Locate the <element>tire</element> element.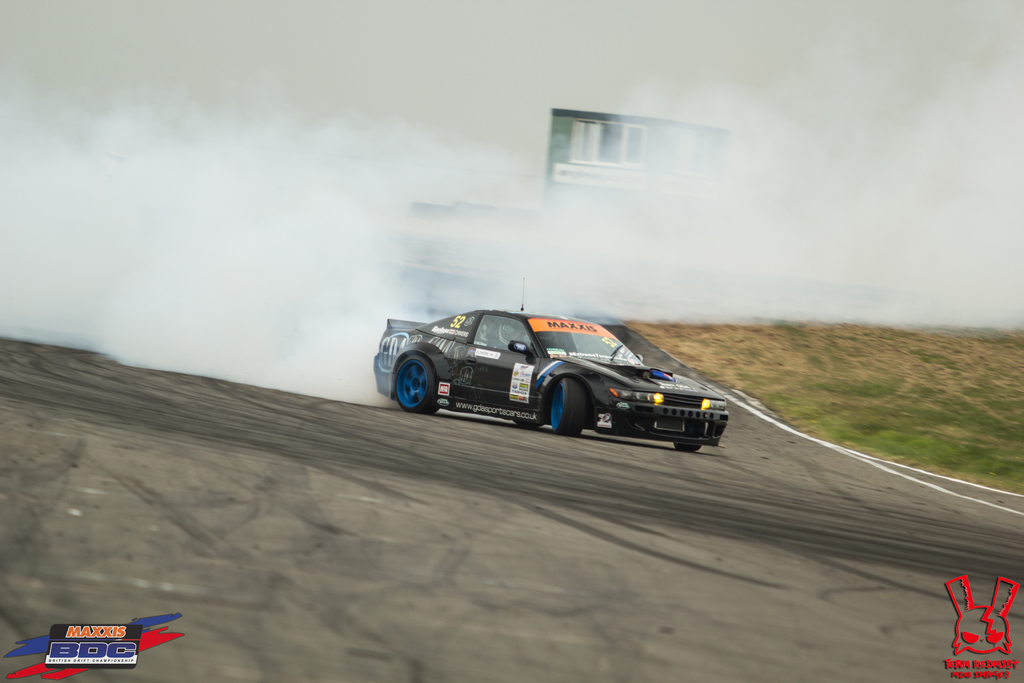
Element bbox: {"x1": 391, "y1": 329, "x2": 452, "y2": 425}.
